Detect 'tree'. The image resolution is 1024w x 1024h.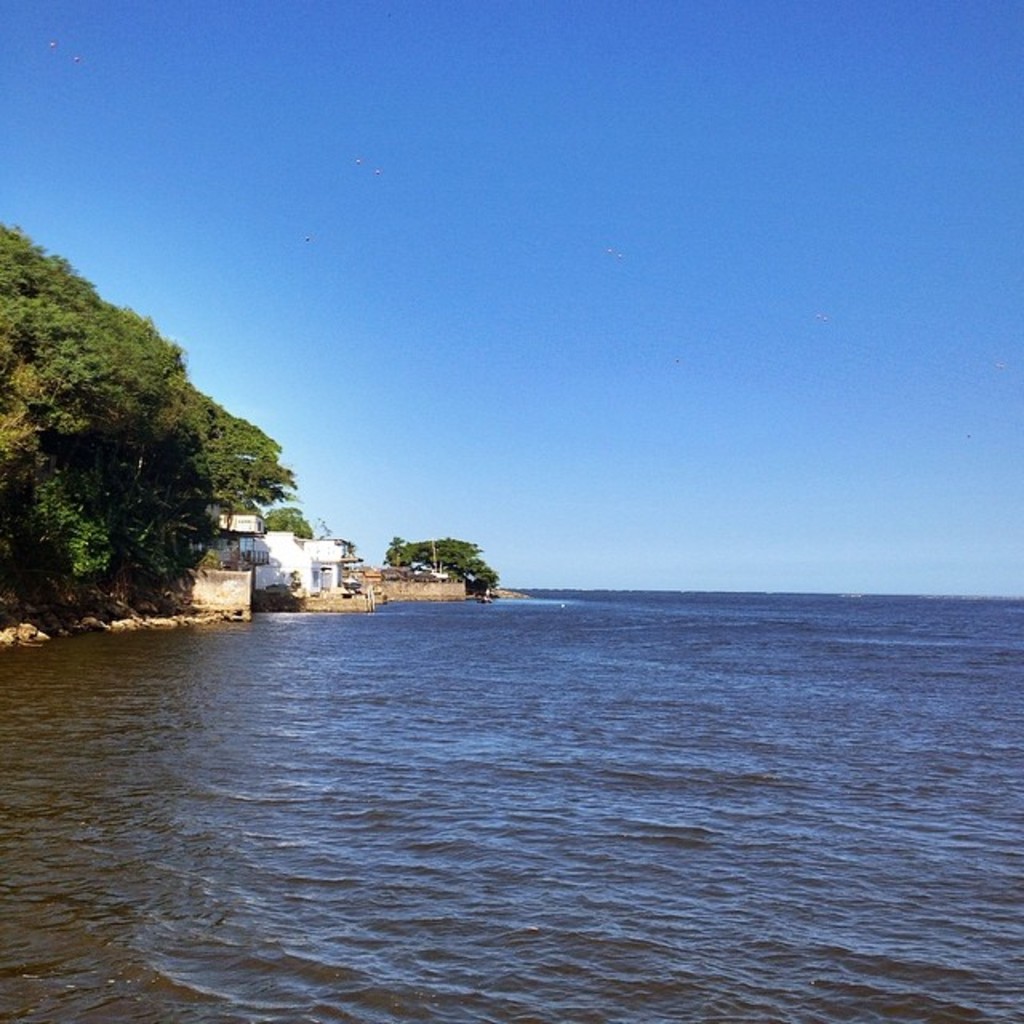
(261,504,315,542).
